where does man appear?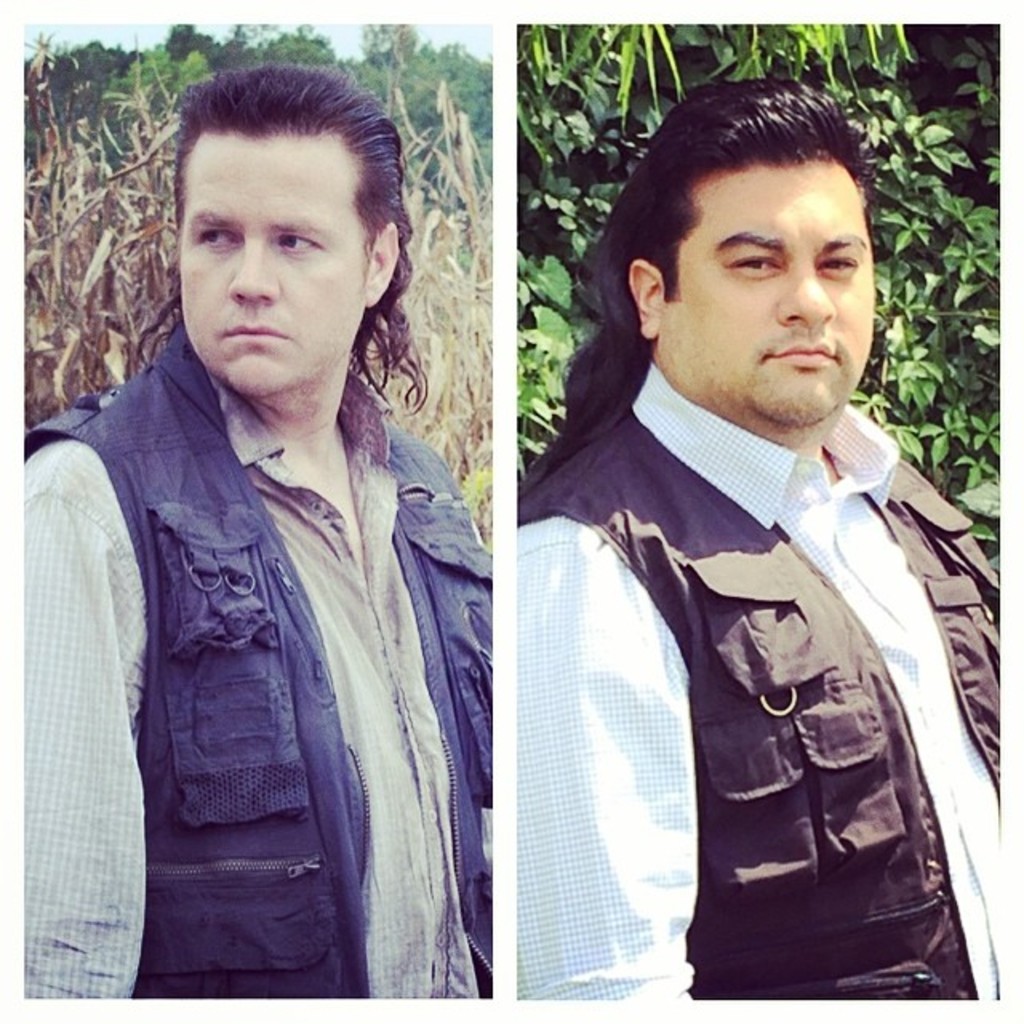
Appears at box(461, 99, 1010, 1023).
